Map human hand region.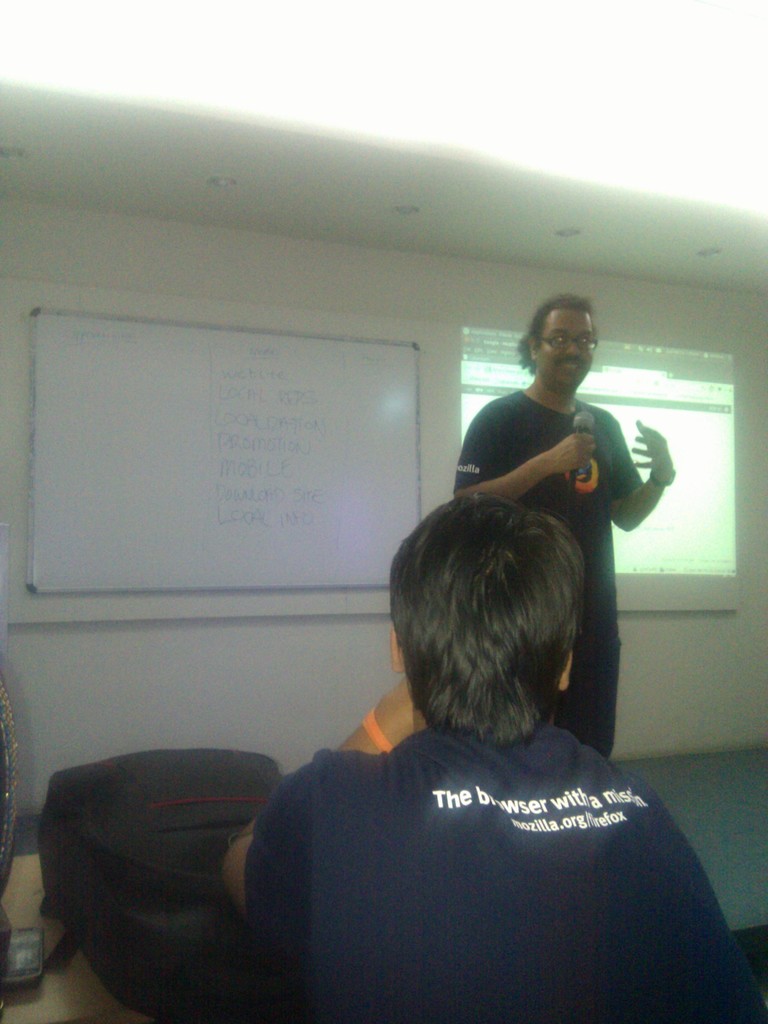
Mapped to box=[381, 673, 432, 741].
